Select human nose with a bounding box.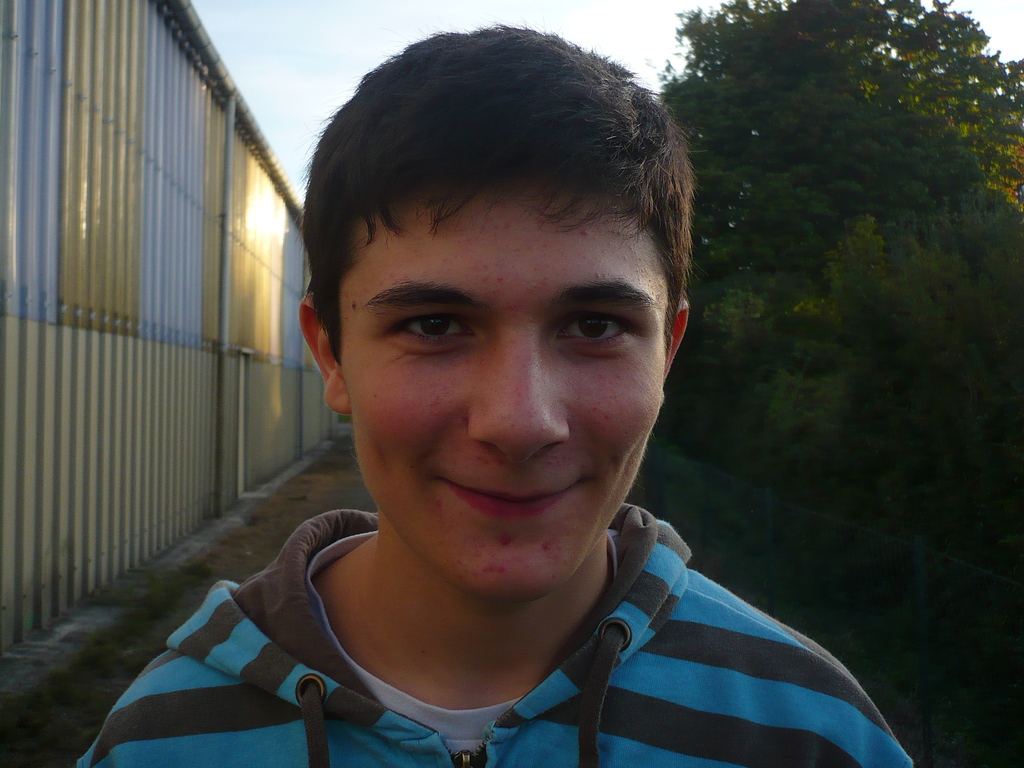
{"left": 471, "top": 343, "right": 563, "bottom": 460}.
